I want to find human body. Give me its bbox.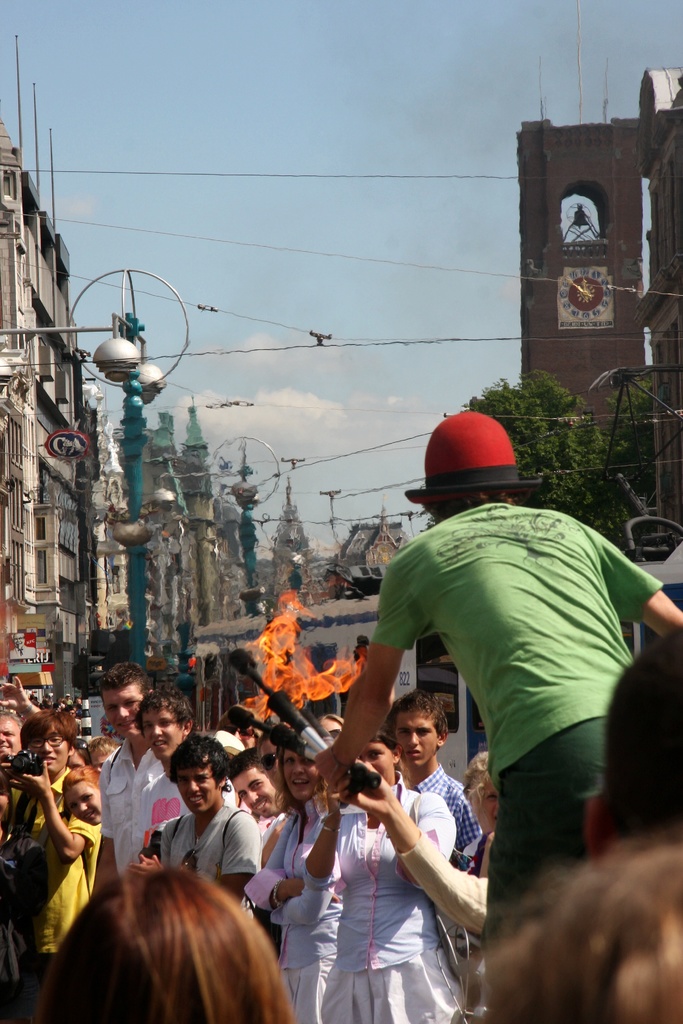
left=297, top=713, right=490, bottom=1022.
